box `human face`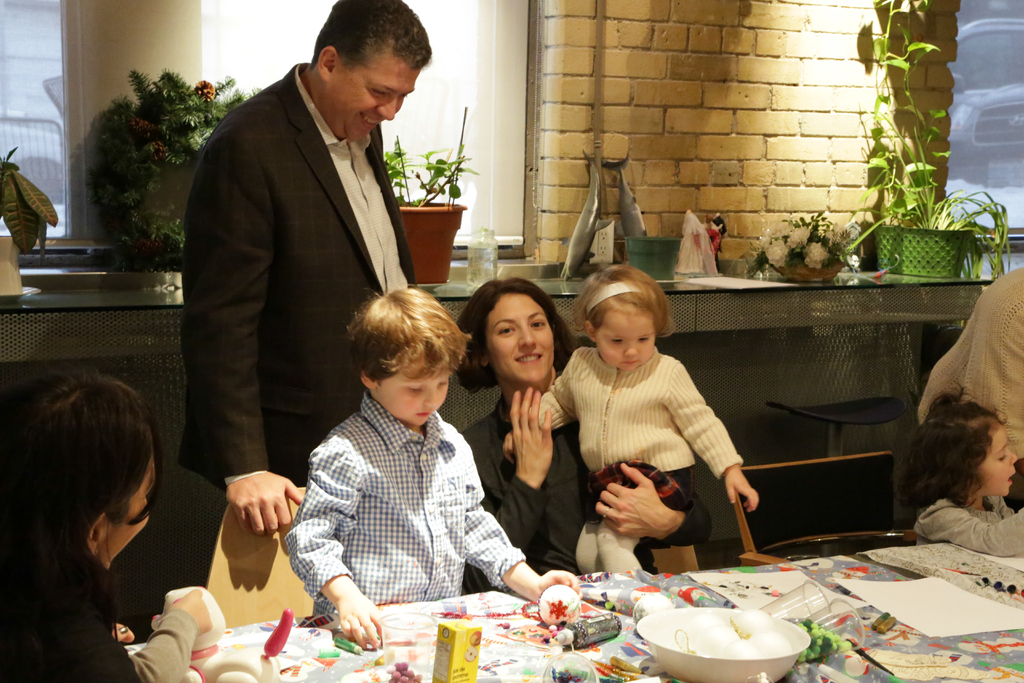
[383, 355, 451, 423]
